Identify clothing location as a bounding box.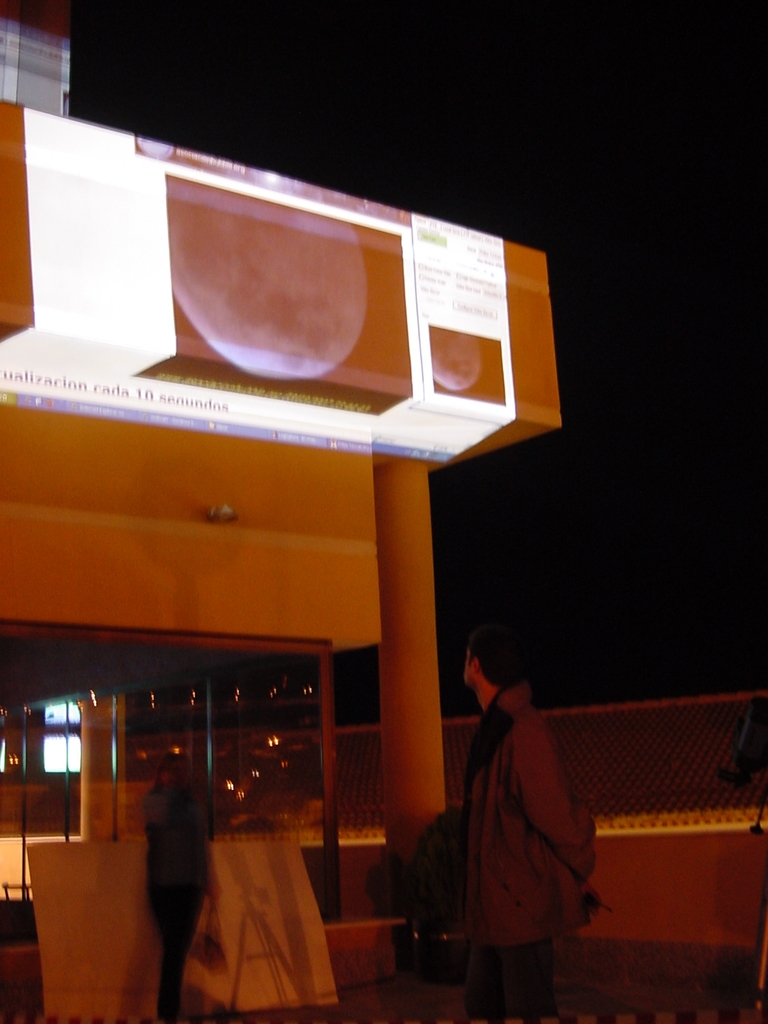
x1=463 y1=696 x2=593 y2=981.
